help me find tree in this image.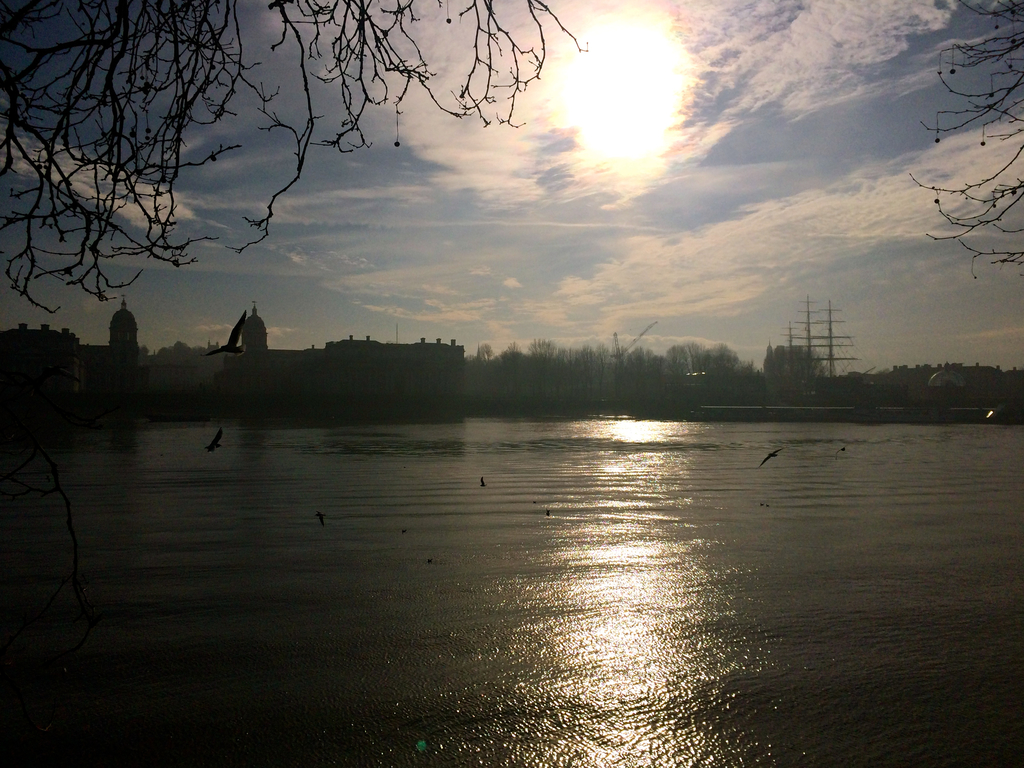
Found it: 0 0 587 319.
